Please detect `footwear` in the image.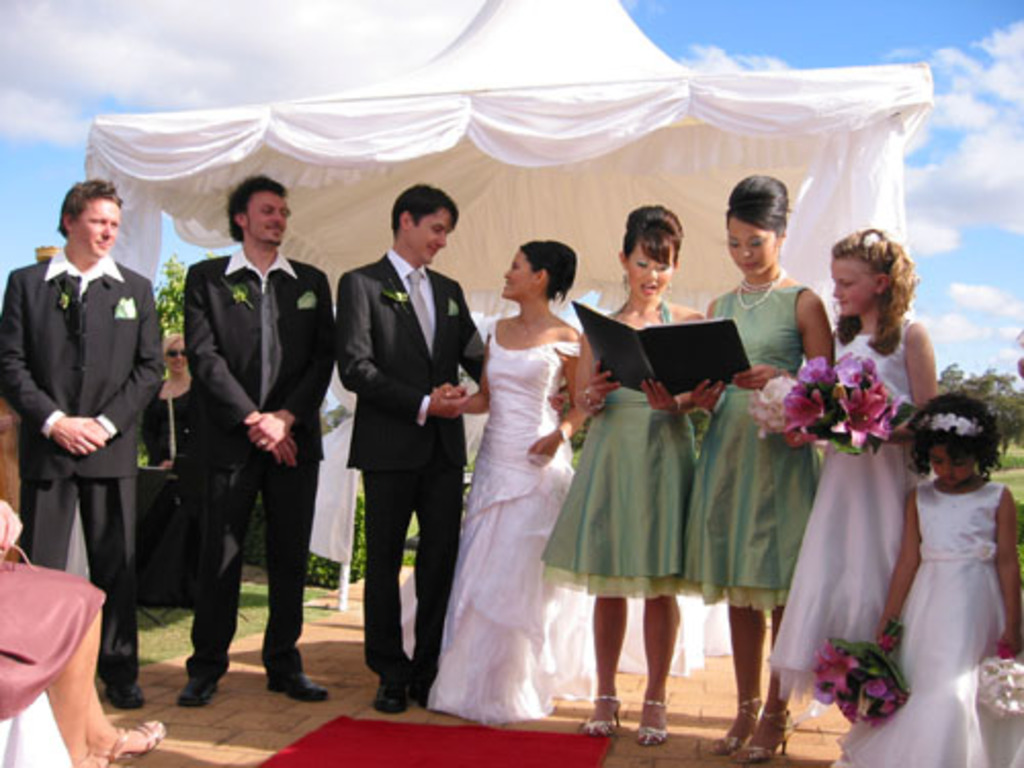
locate(633, 715, 657, 739).
